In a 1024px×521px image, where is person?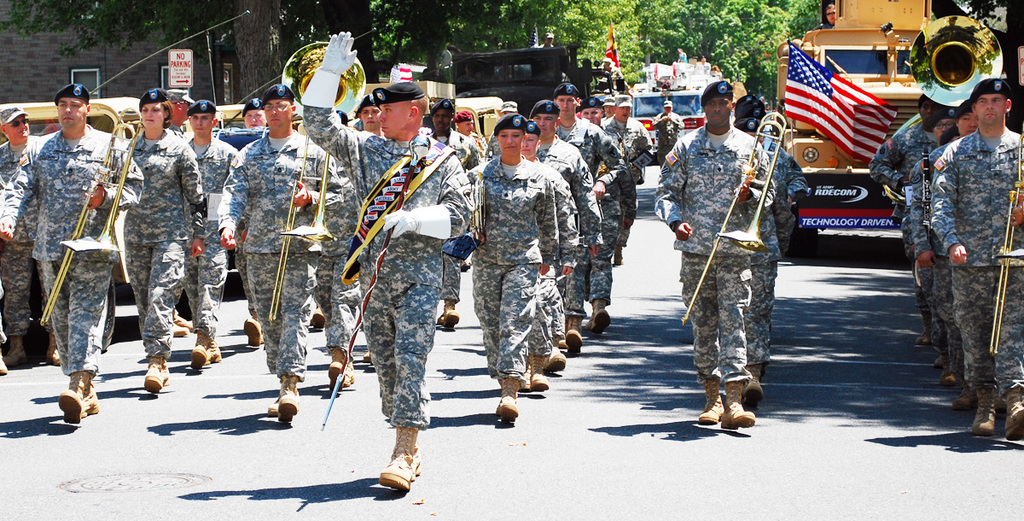
(x1=655, y1=80, x2=769, y2=425).
